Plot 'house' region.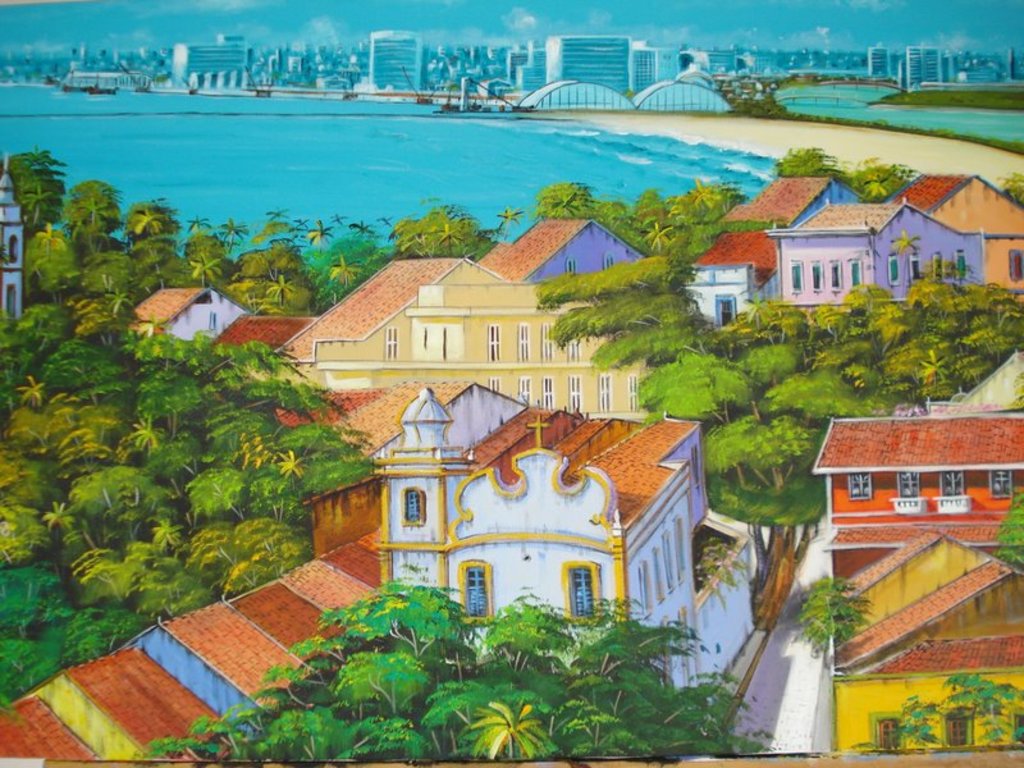
Plotted at rect(268, 567, 367, 625).
